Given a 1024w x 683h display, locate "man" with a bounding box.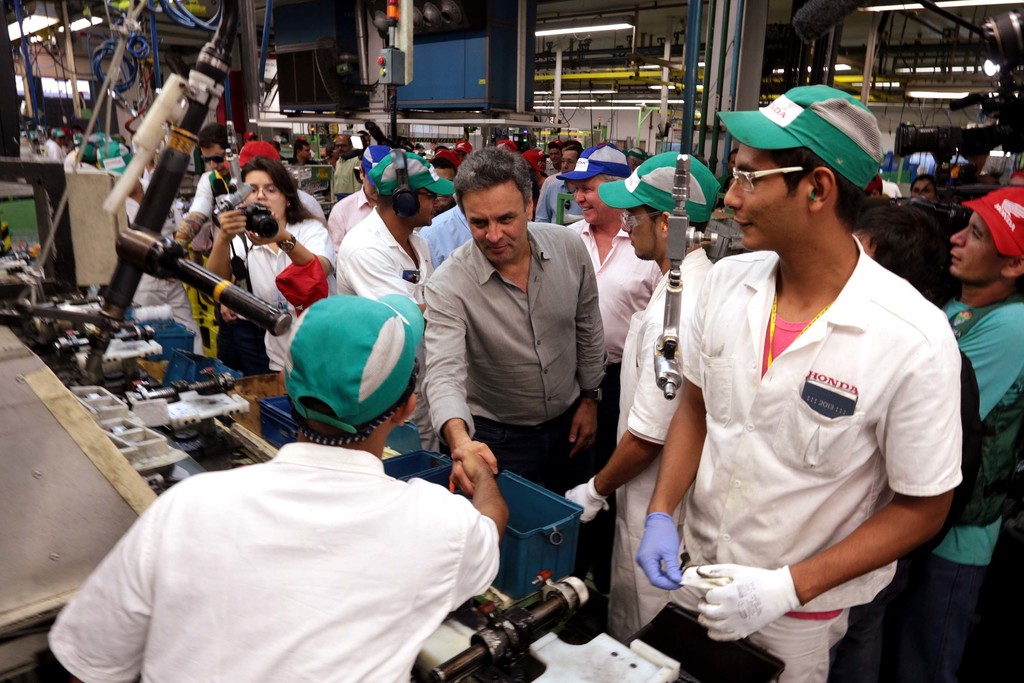
Located: box(649, 87, 965, 682).
